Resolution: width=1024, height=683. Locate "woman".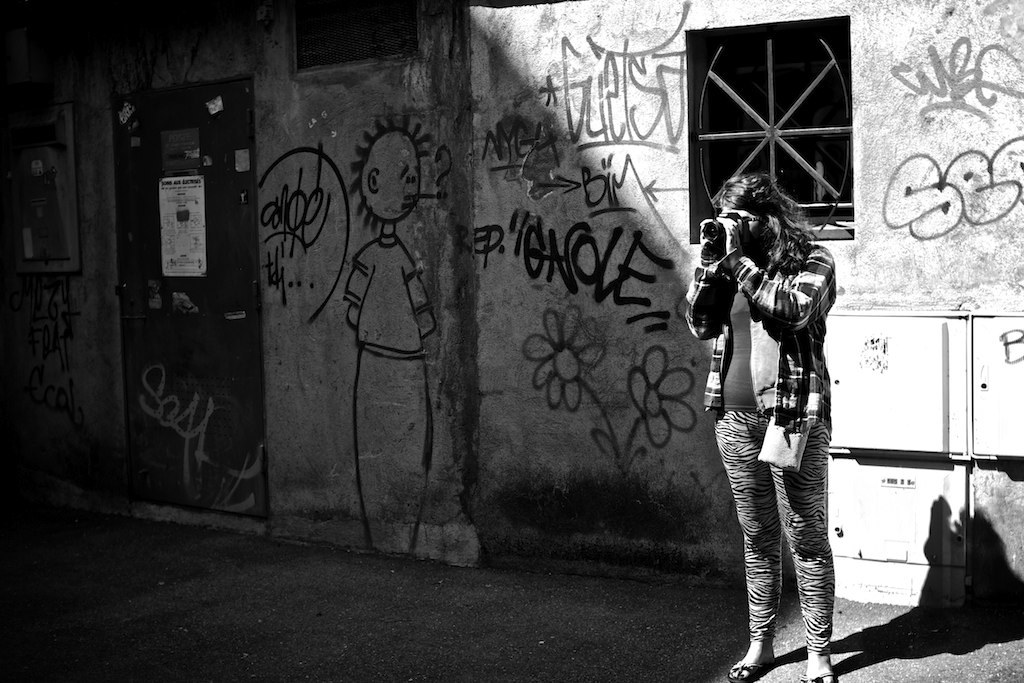
676,134,847,571.
